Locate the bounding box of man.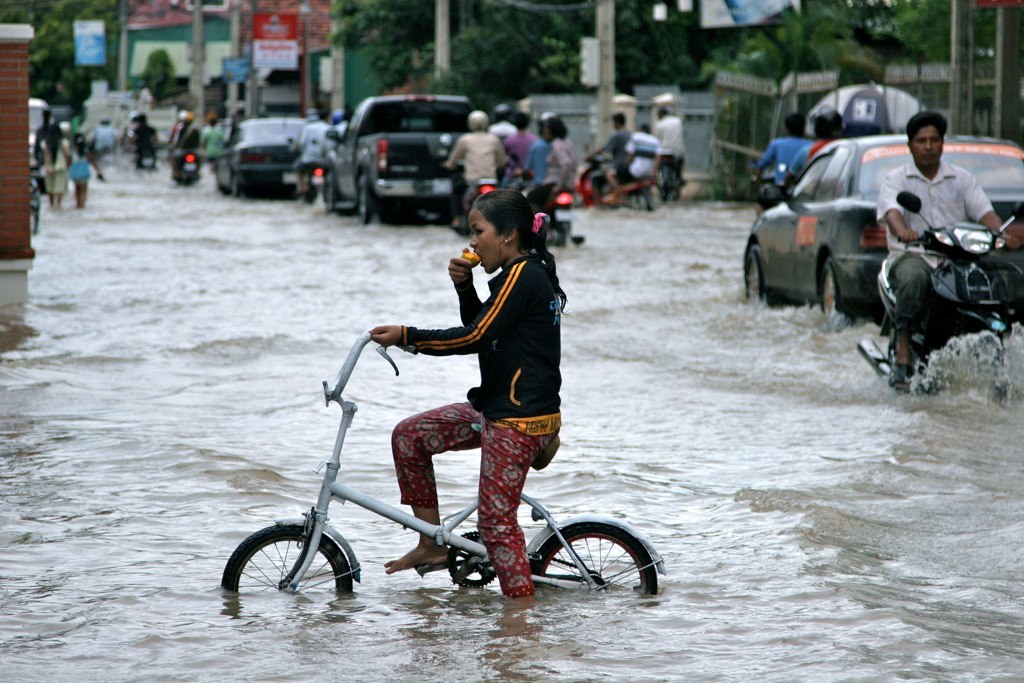
Bounding box: [859, 111, 1022, 405].
